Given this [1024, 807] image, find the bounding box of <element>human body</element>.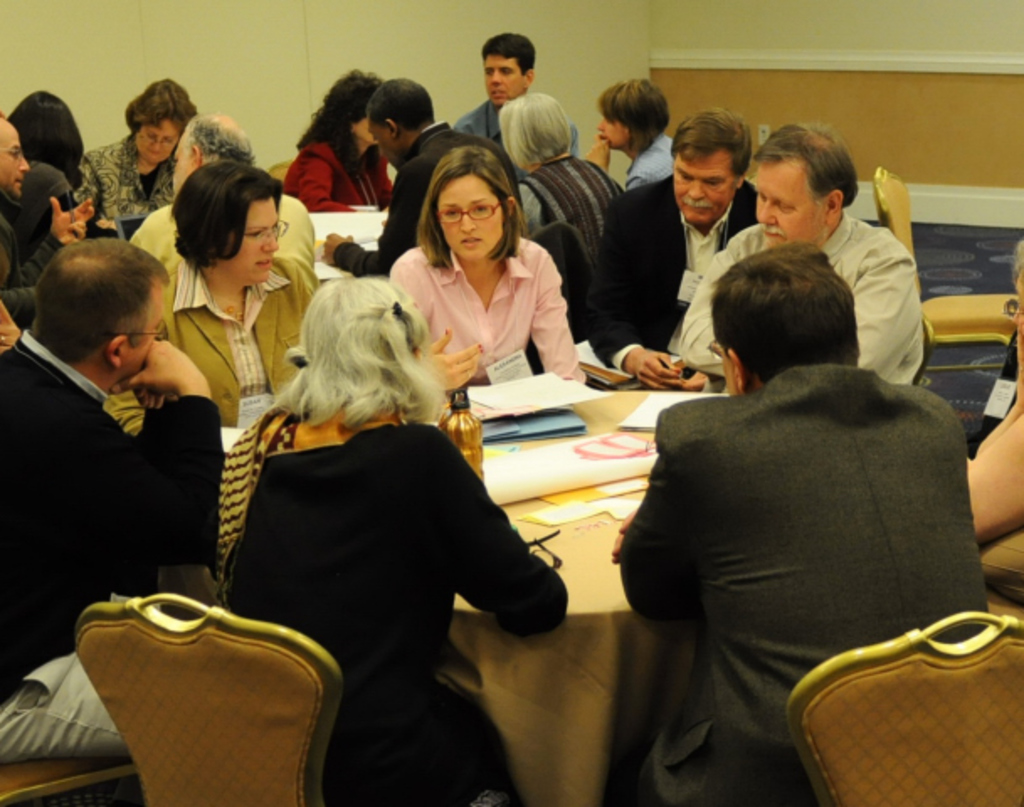
(967, 311, 1022, 543).
